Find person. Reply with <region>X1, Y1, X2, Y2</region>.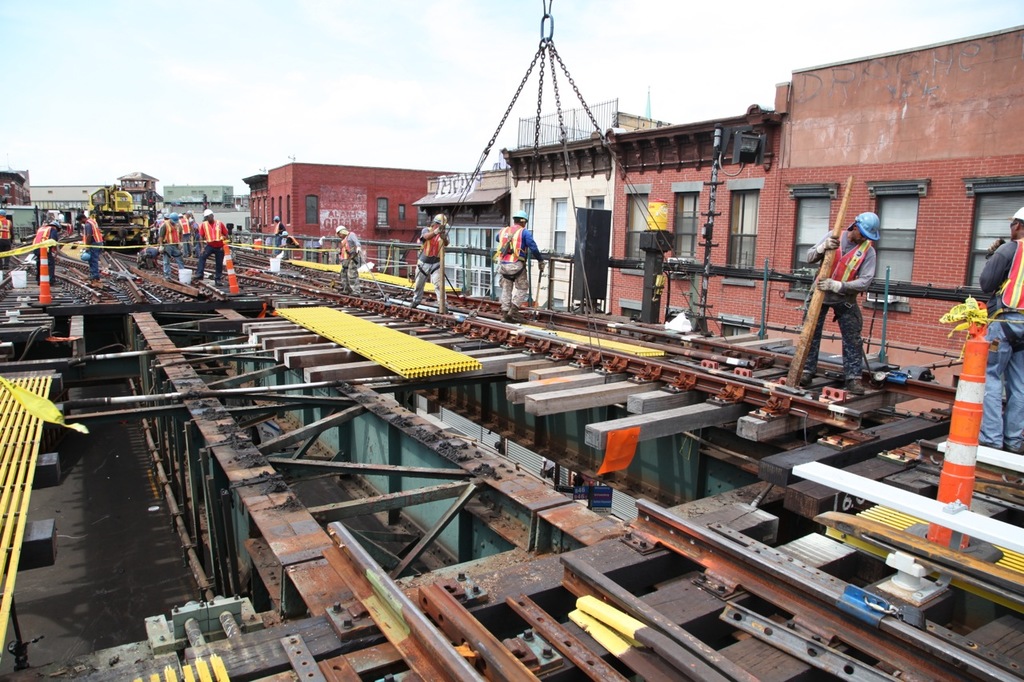
<region>191, 212, 228, 284</region>.
